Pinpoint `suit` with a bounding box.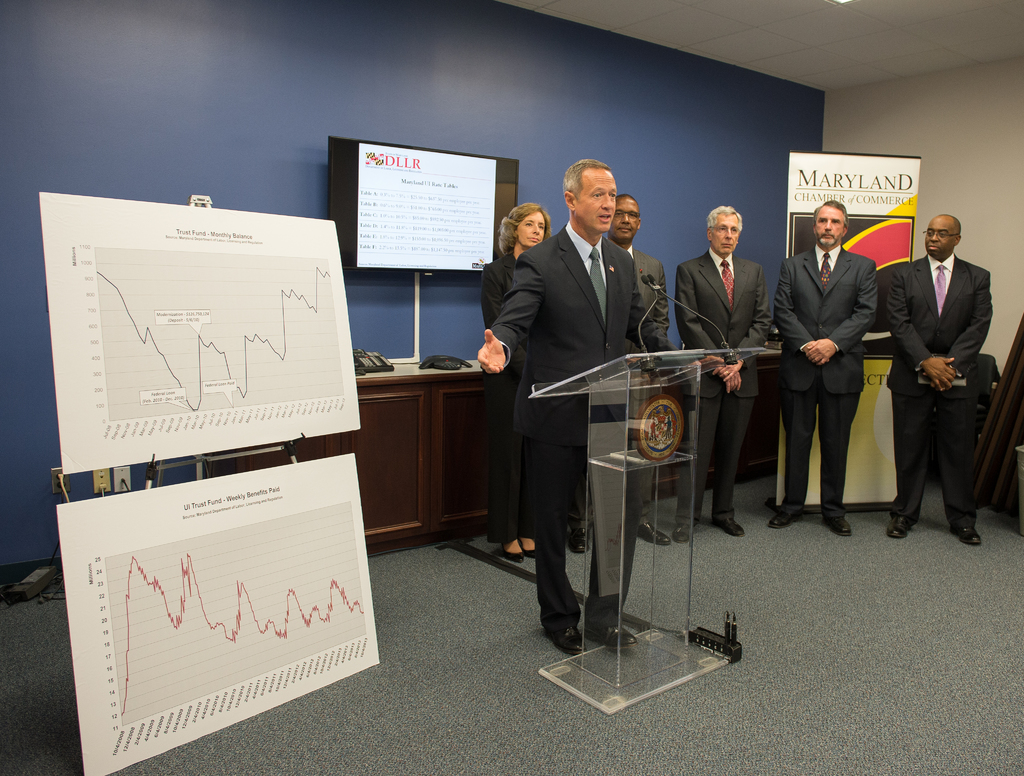
[x1=890, y1=213, x2=1000, y2=547].
